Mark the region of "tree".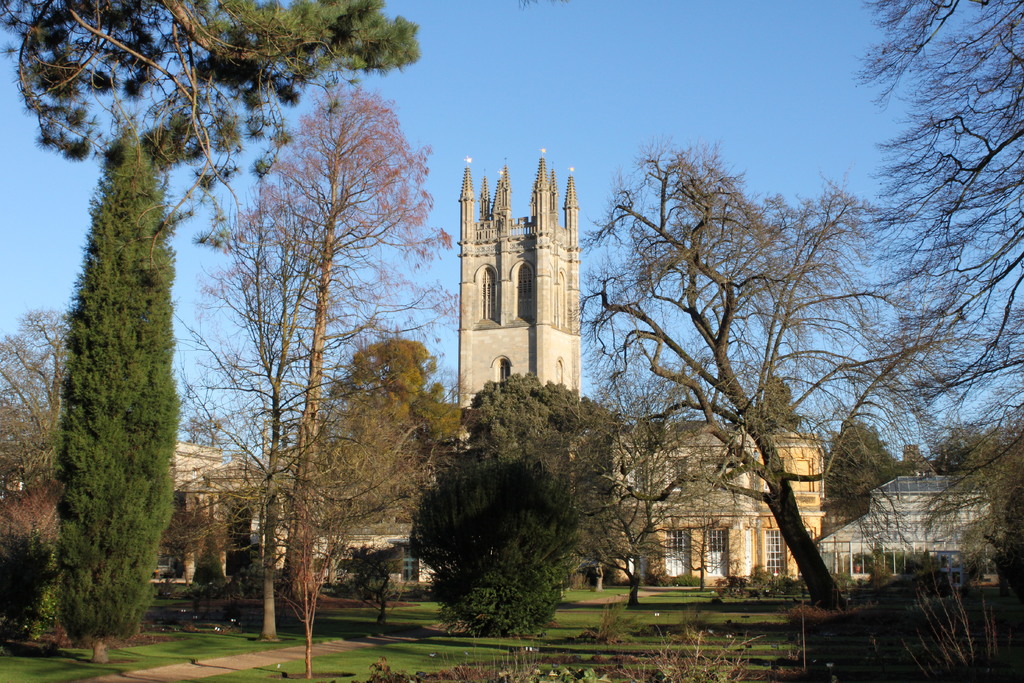
Region: <region>218, 78, 466, 678</region>.
